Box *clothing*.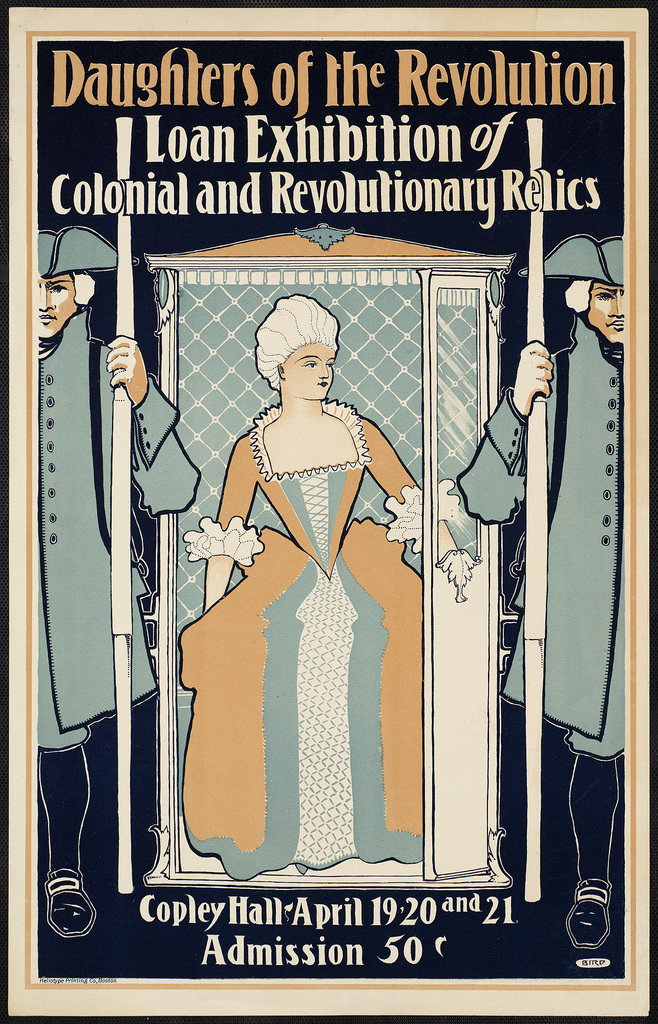
pyautogui.locateOnScreen(173, 402, 420, 874).
